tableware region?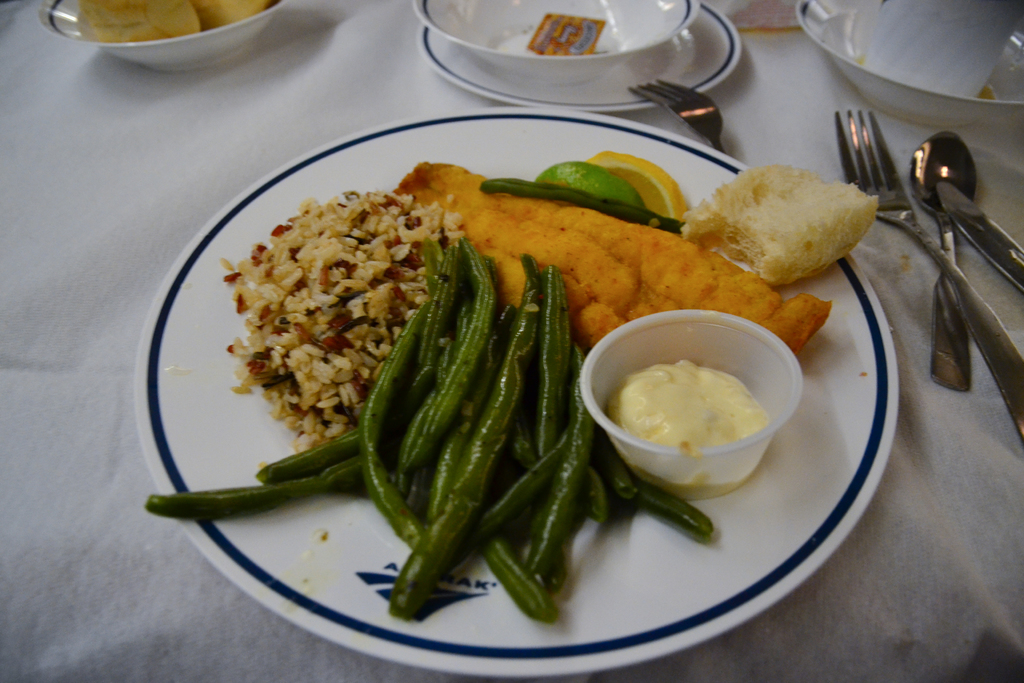
(x1=621, y1=76, x2=725, y2=151)
